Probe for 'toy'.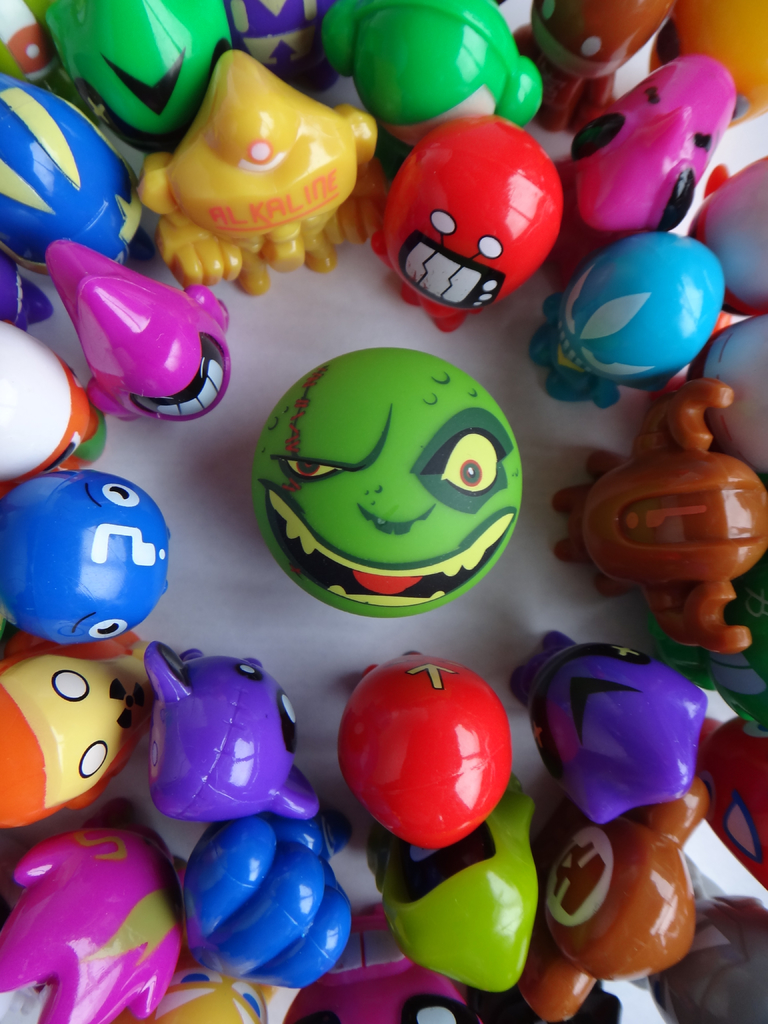
Probe result: (40,241,233,420).
